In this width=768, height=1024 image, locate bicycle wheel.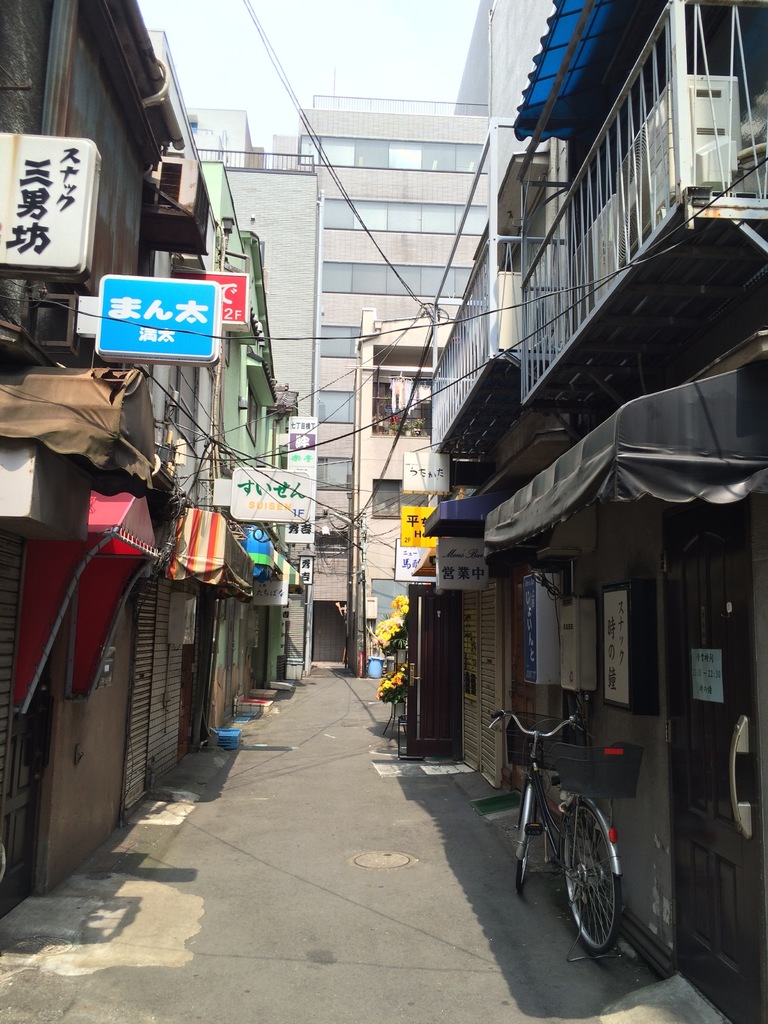
Bounding box: left=514, top=794, right=537, bottom=890.
